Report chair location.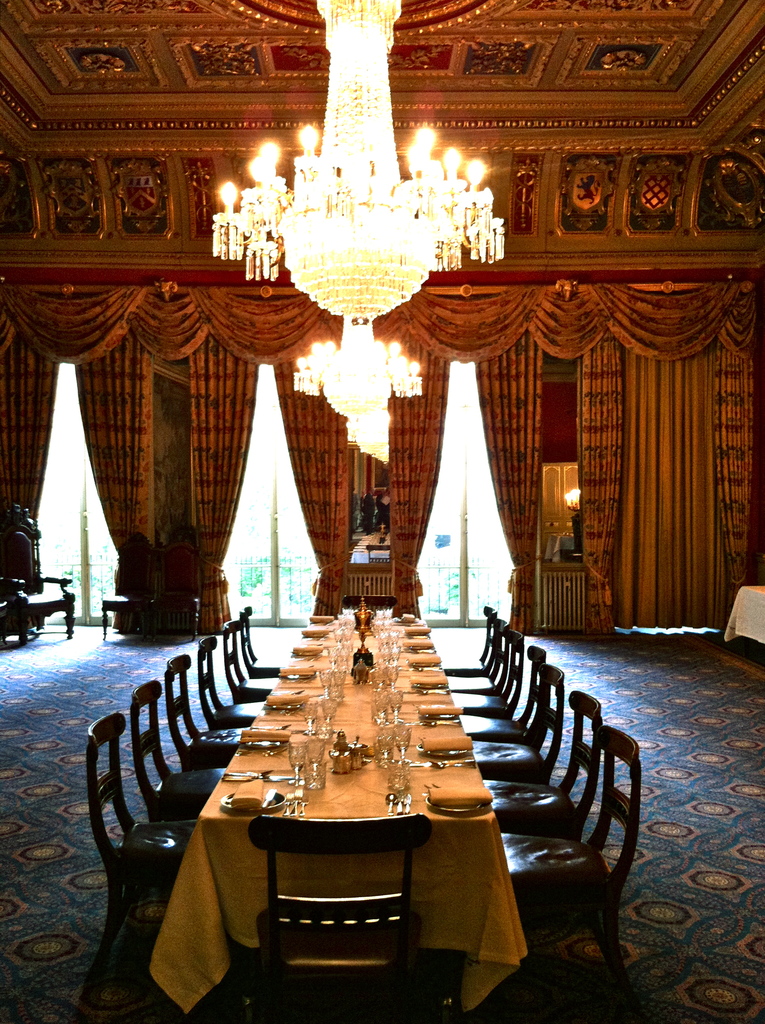
Report: 451/625/530/718.
